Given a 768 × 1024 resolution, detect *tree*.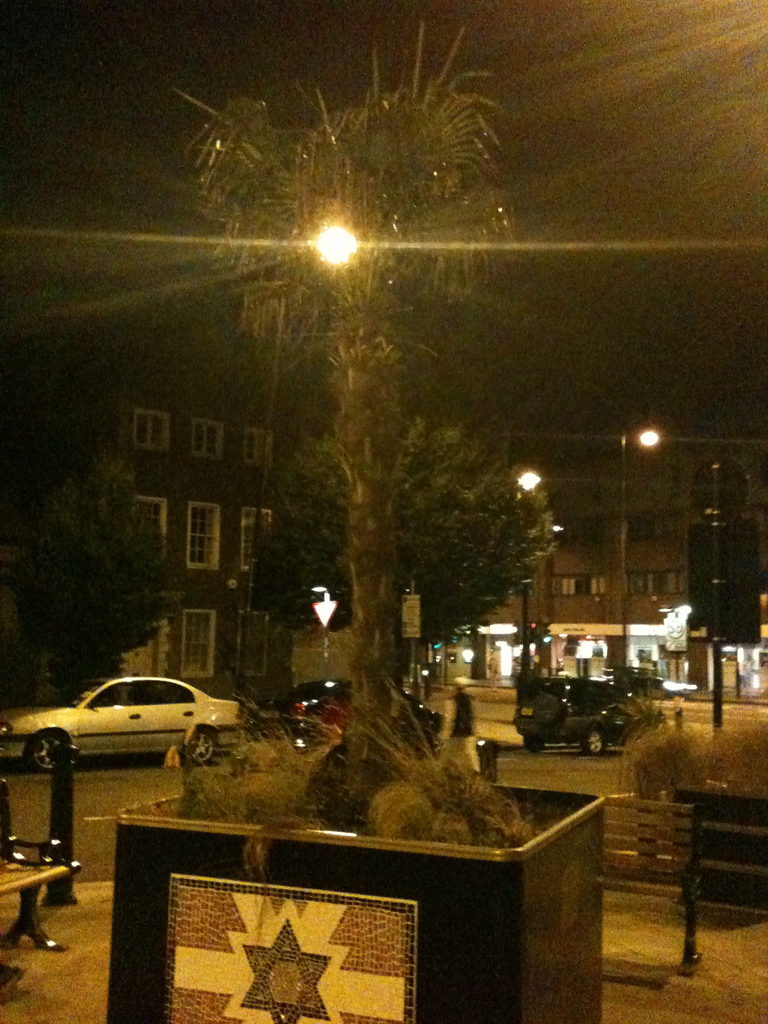
region(0, 104, 285, 464).
